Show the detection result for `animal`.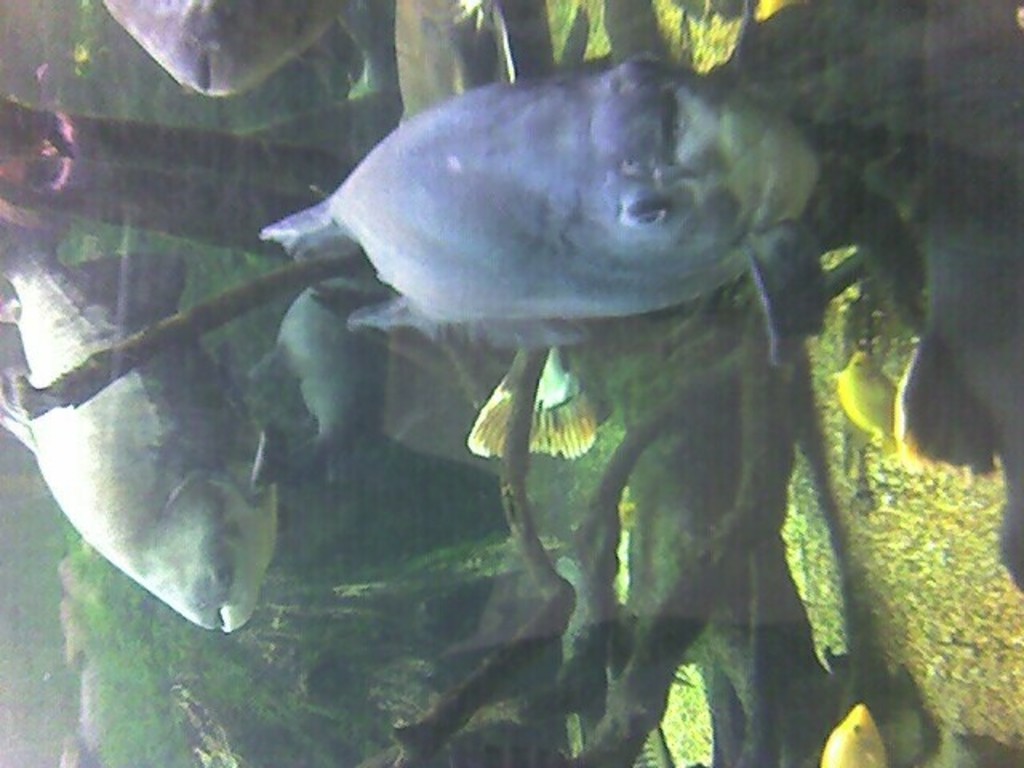
(253,48,830,373).
